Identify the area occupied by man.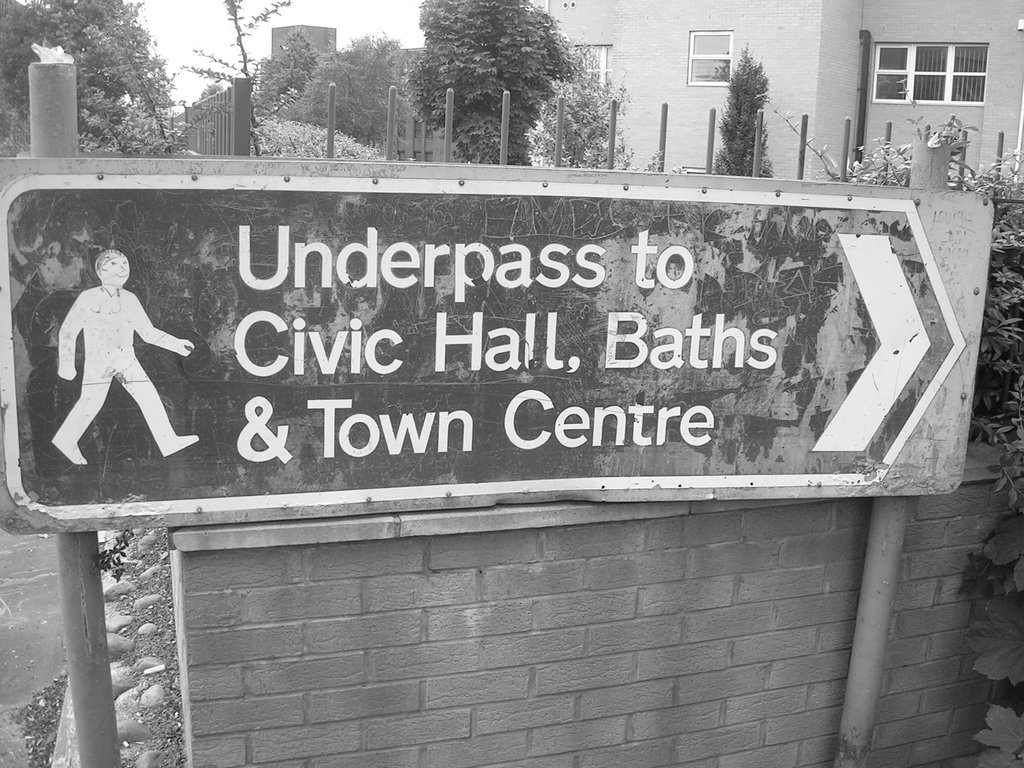
Area: {"left": 49, "top": 250, "right": 200, "bottom": 467}.
